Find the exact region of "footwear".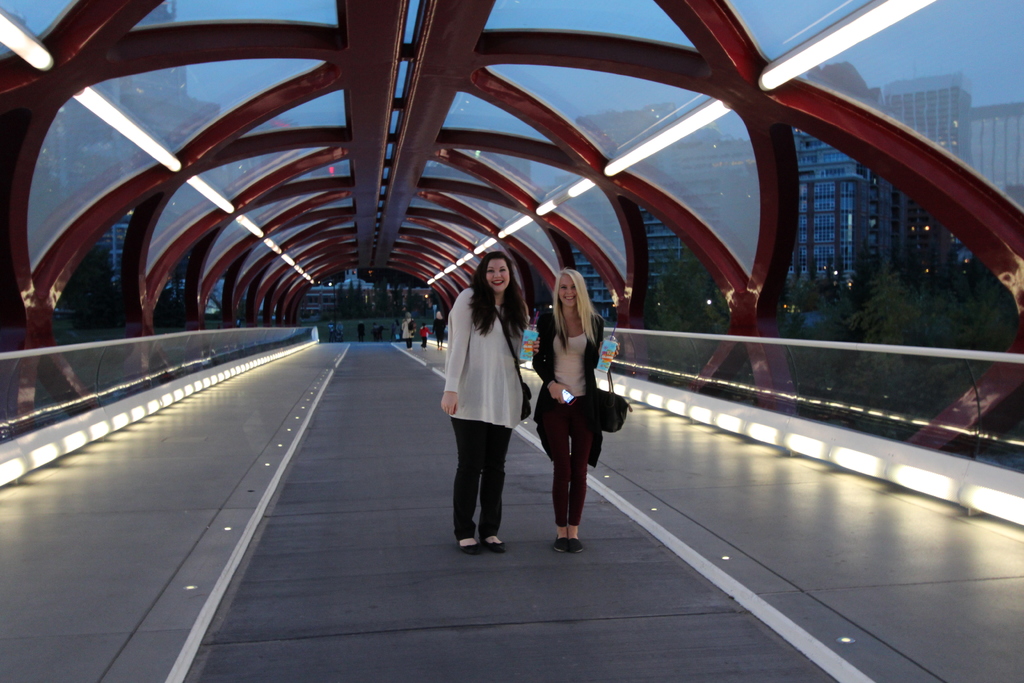
Exact region: 552:536:569:552.
